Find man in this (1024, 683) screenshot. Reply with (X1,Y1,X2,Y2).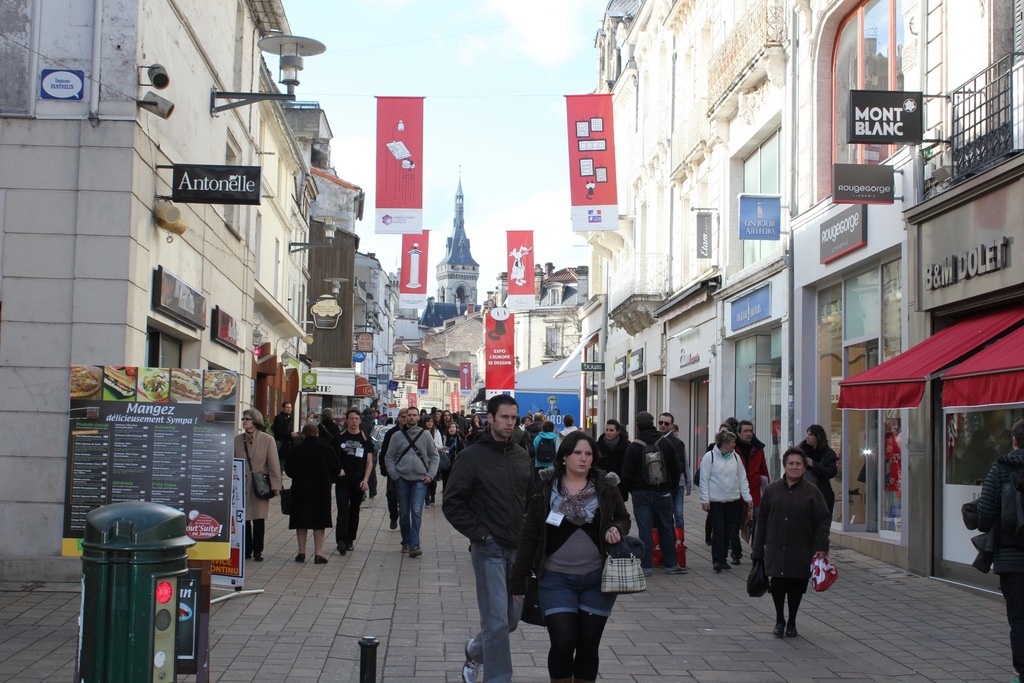
(438,394,545,652).
